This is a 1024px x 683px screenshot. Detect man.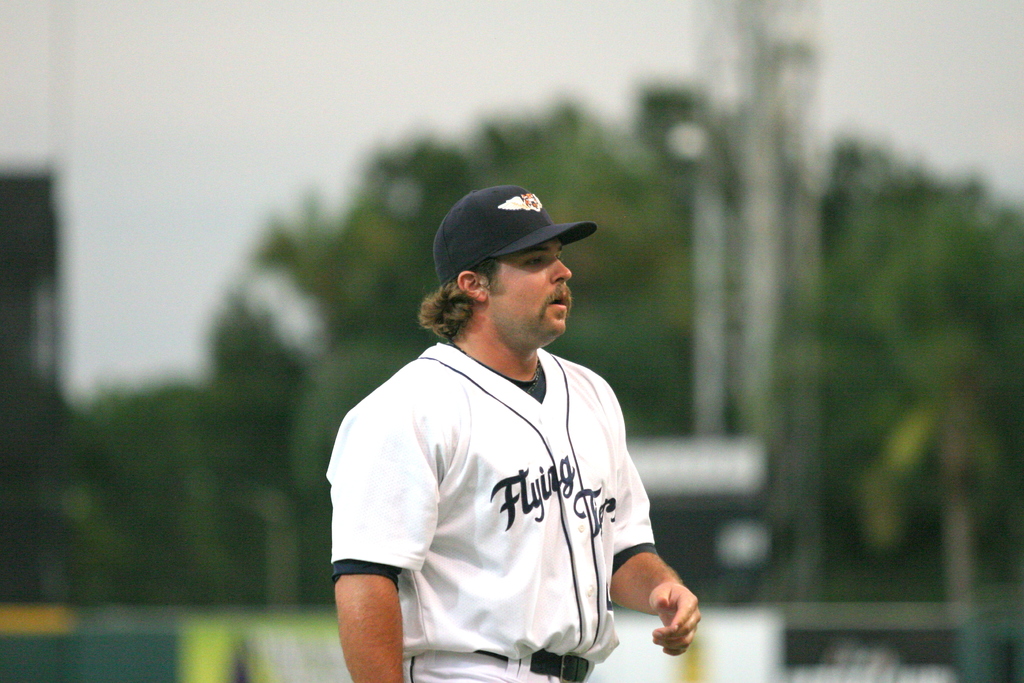
<bbox>312, 177, 690, 673</bbox>.
